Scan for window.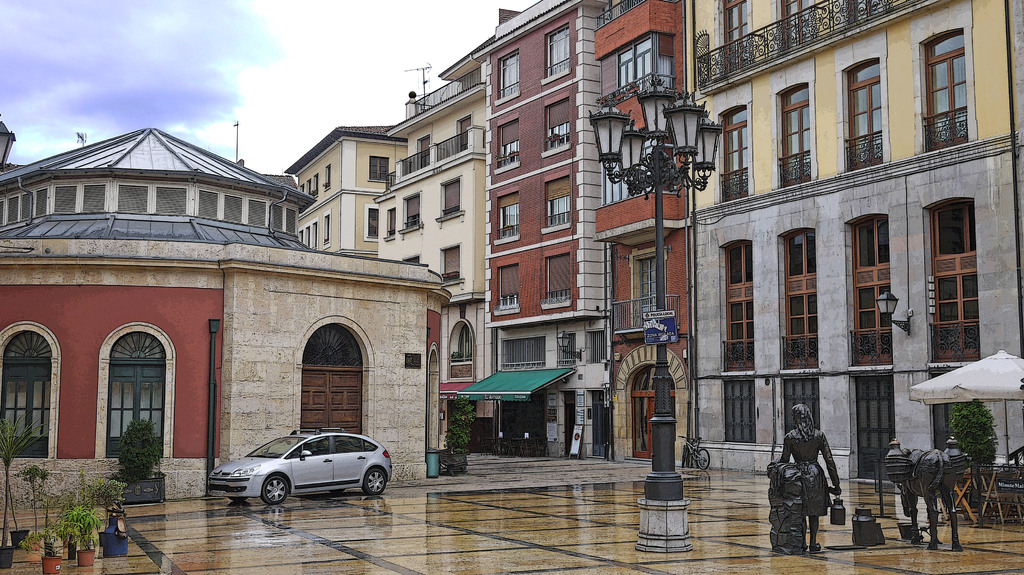
Scan result: {"left": 108, "top": 366, "right": 168, "bottom": 457}.
